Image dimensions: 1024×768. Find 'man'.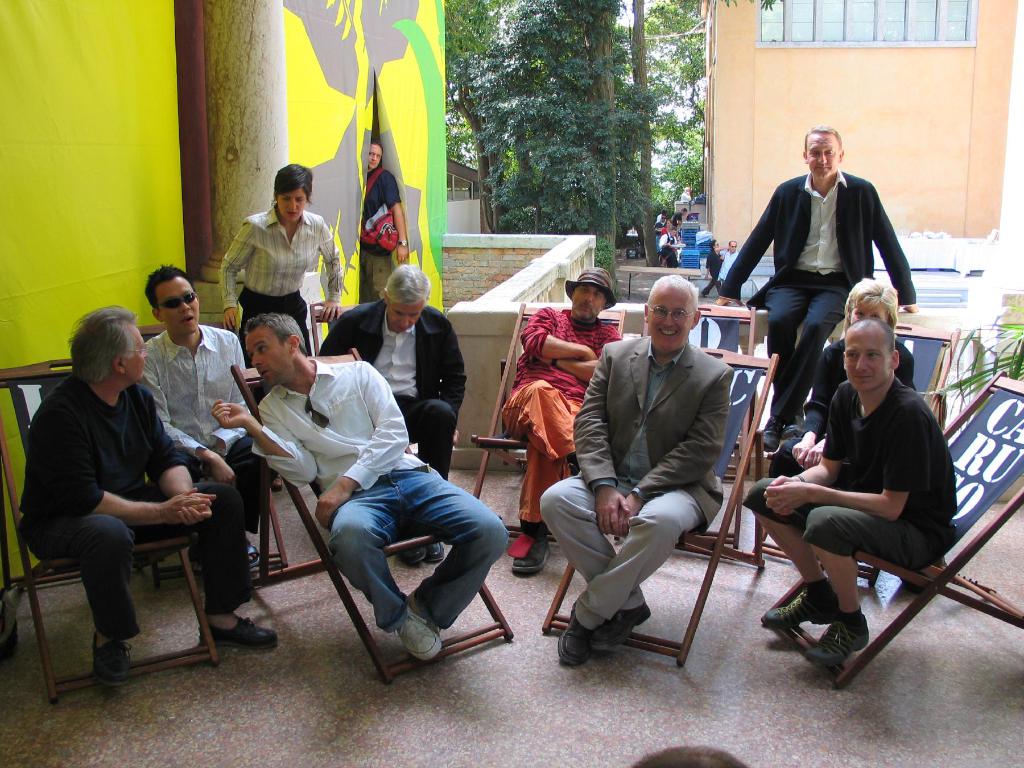
bbox=[533, 269, 739, 663].
